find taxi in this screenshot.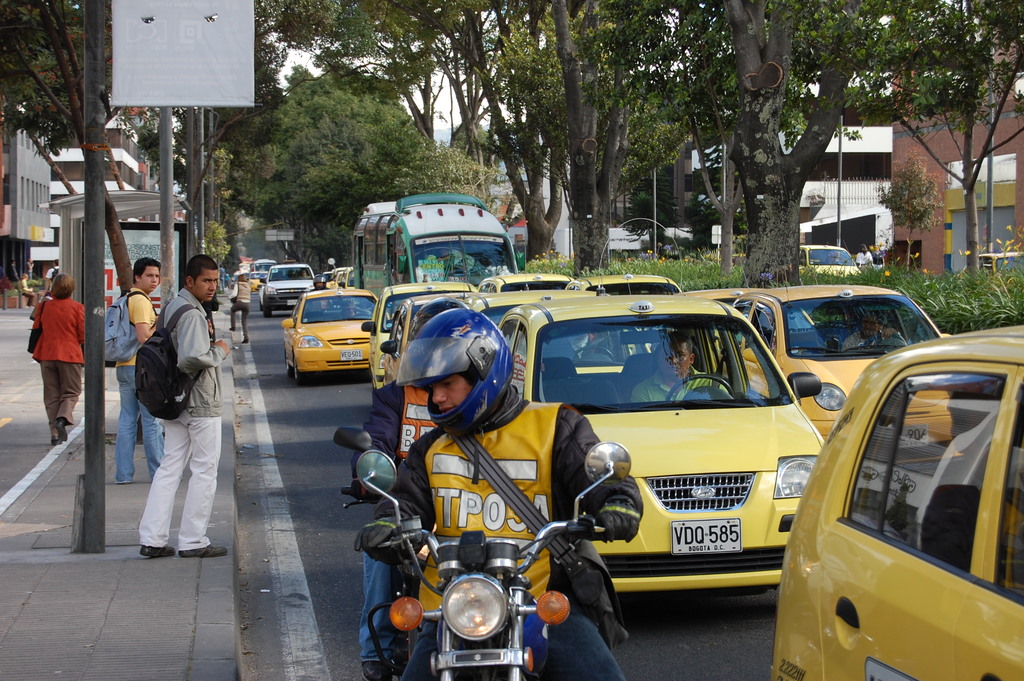
The bounding box for taxi is l=493, t=295, r=828, b=596.
